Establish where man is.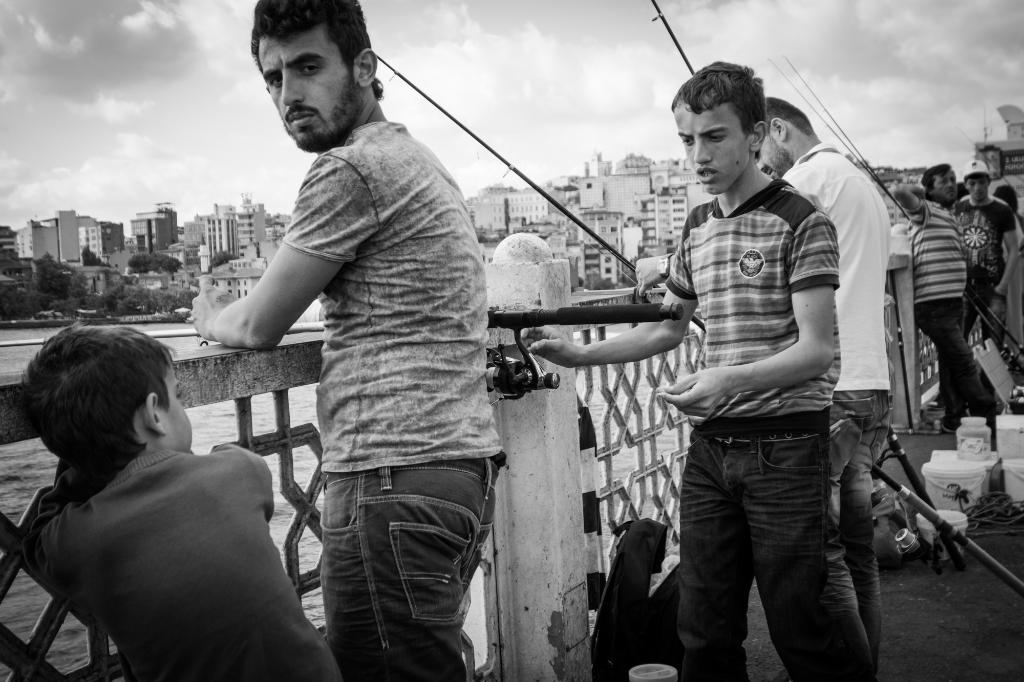
Established at 753, 94, 891, 681.
